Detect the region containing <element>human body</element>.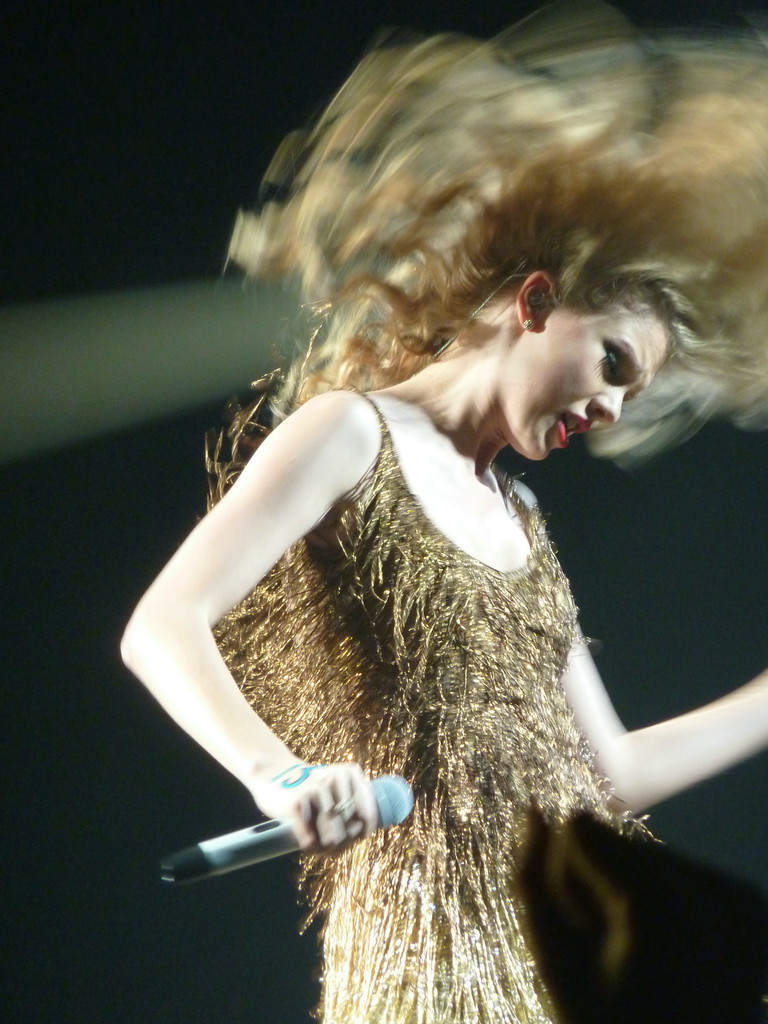
[144,95,701,993].
